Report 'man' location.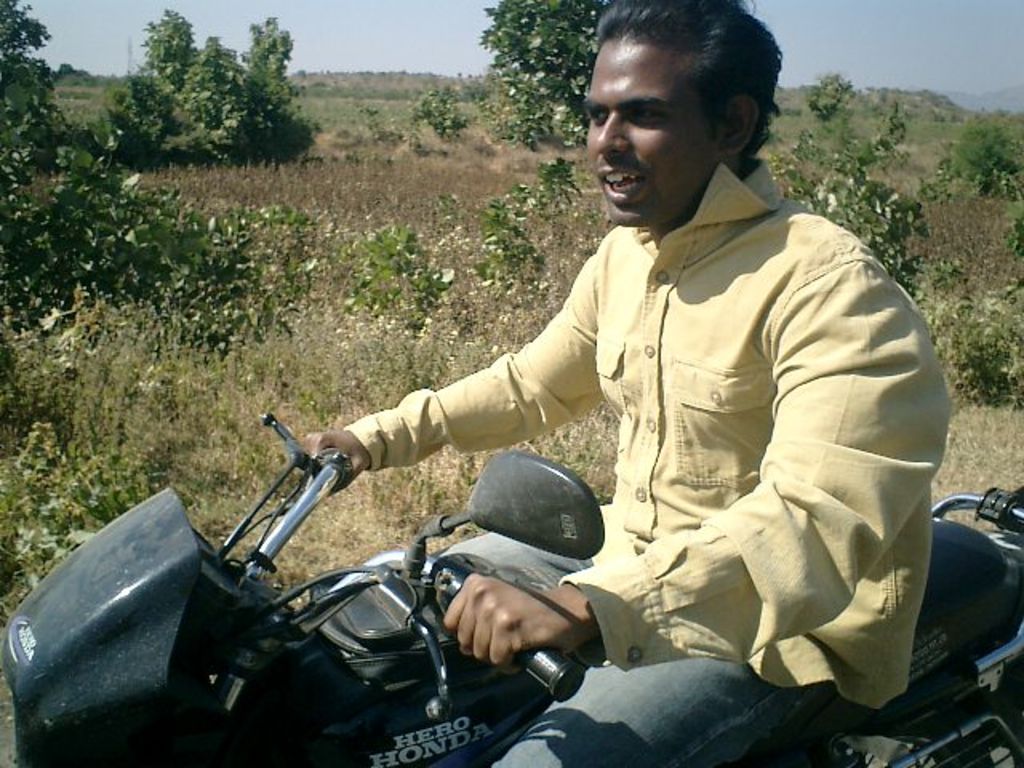
Report: pyautogui.locateOnScreen(242, 46, 952, 738).
